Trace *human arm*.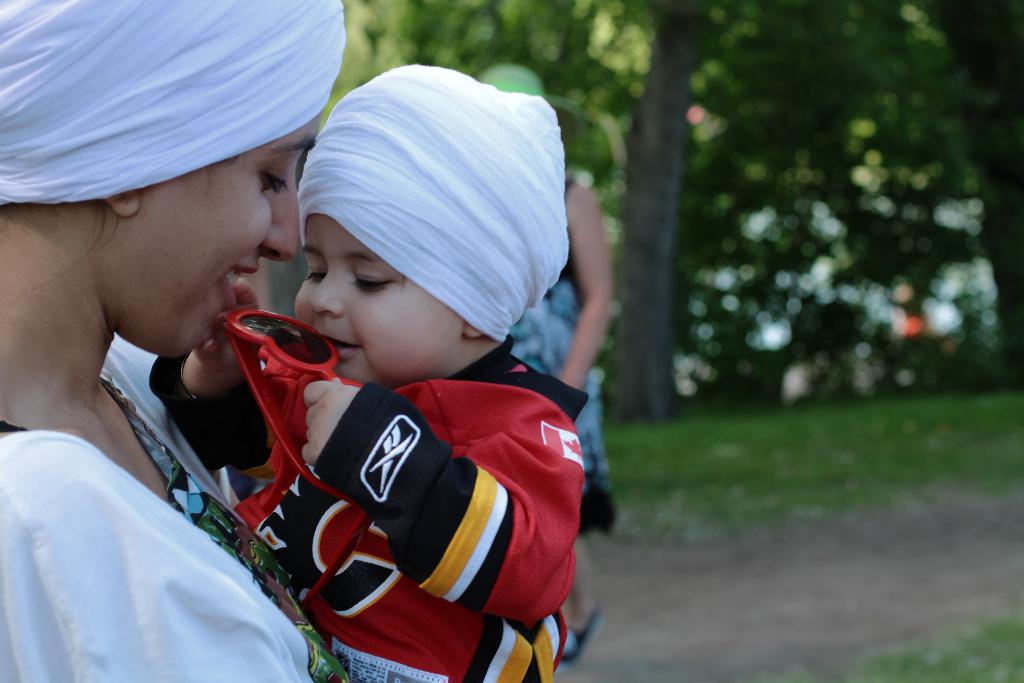
Traced to <bbox>540, 172, 621, 418</bbox>.
